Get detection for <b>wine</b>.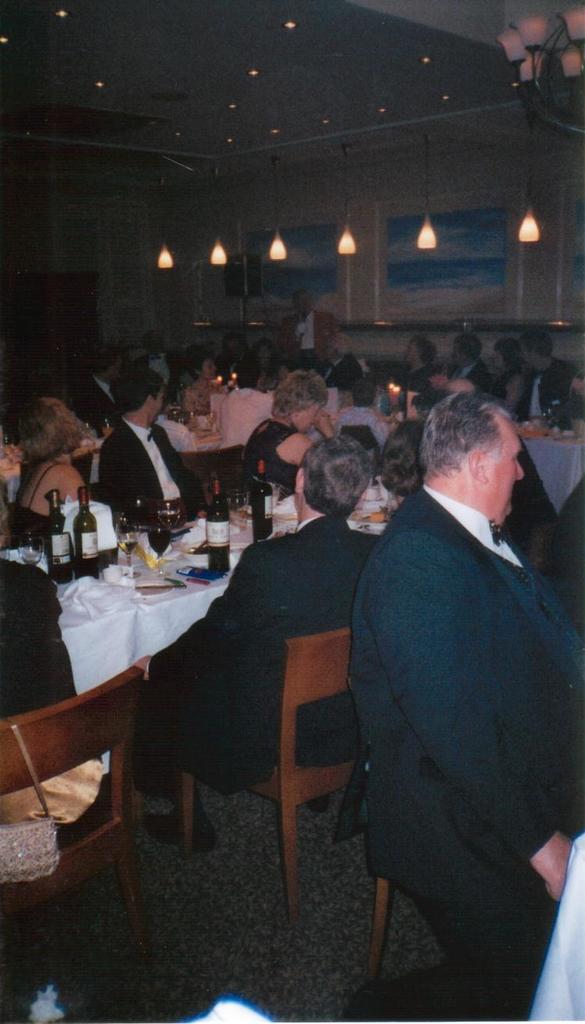
Detection: rect(118, 538, 134, 553).
